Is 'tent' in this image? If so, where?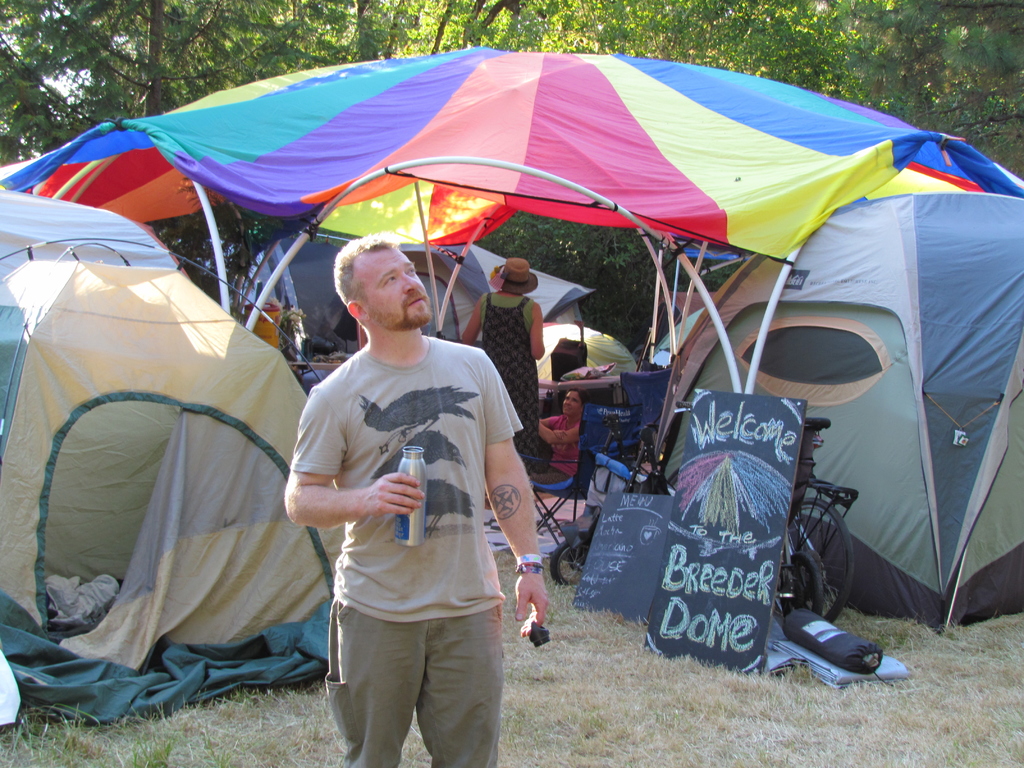
Yes, at (x1=0, y1=240, x2=380, y2=728).
